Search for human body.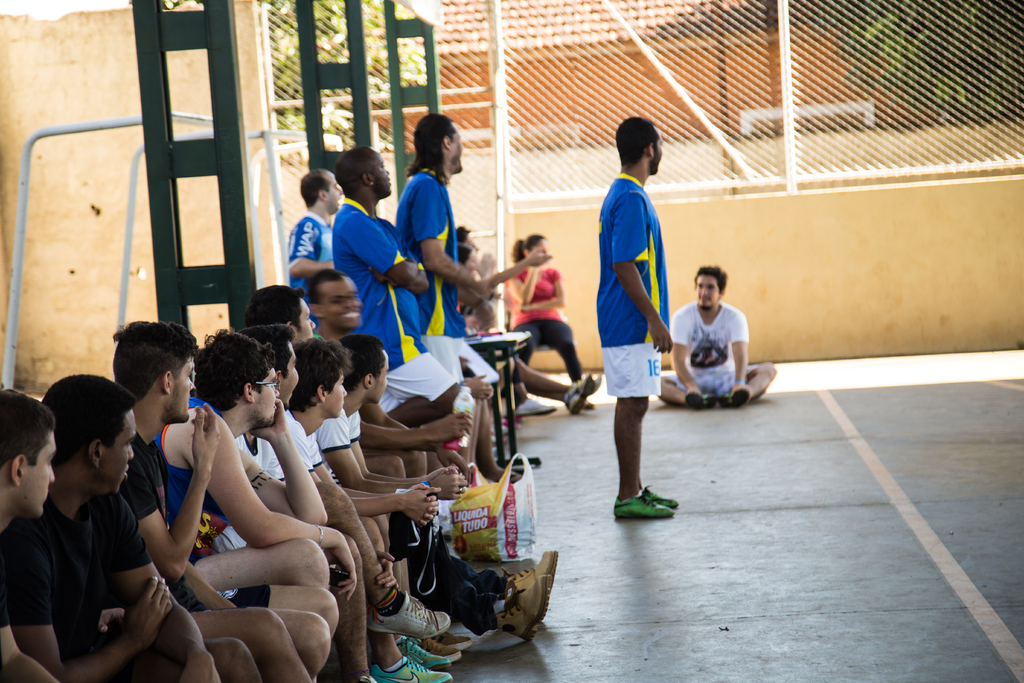
Found at <bbox>120, 314, 226, 608</bbox>.
